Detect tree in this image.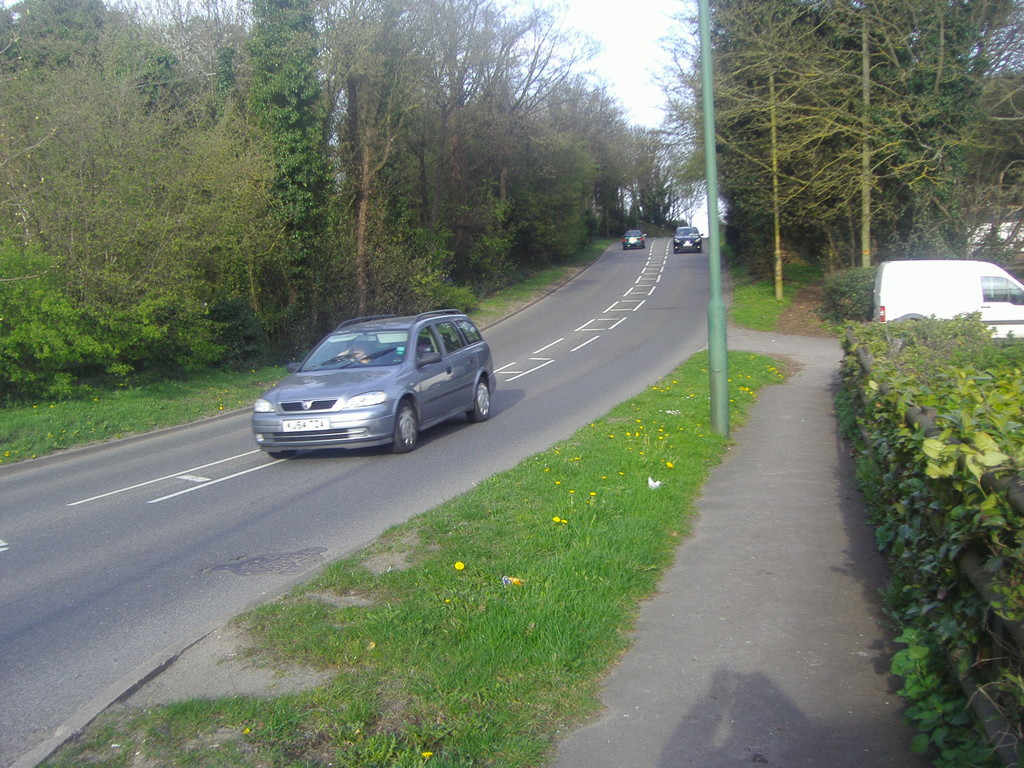
Detection: (658,0,1023,295).
